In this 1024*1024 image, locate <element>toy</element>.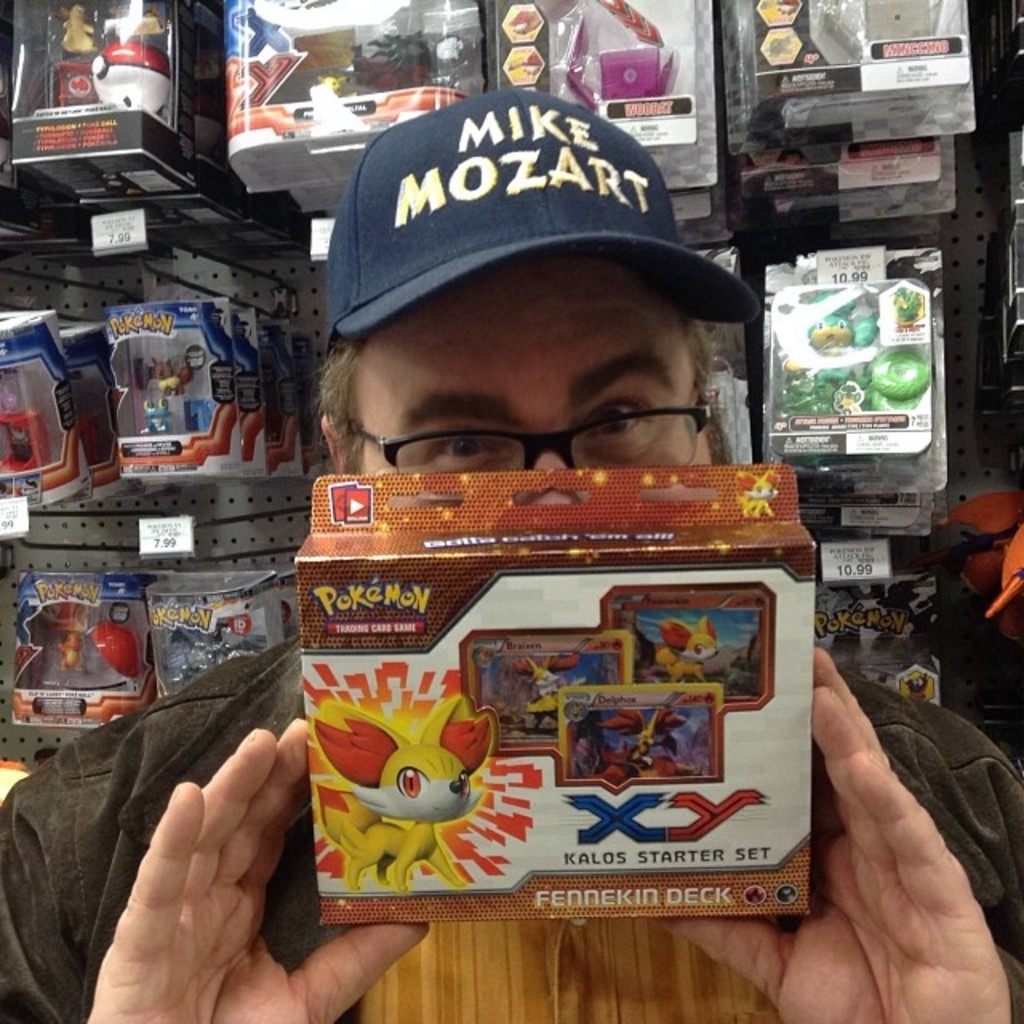
Bounding box: 91/40/173/115.
